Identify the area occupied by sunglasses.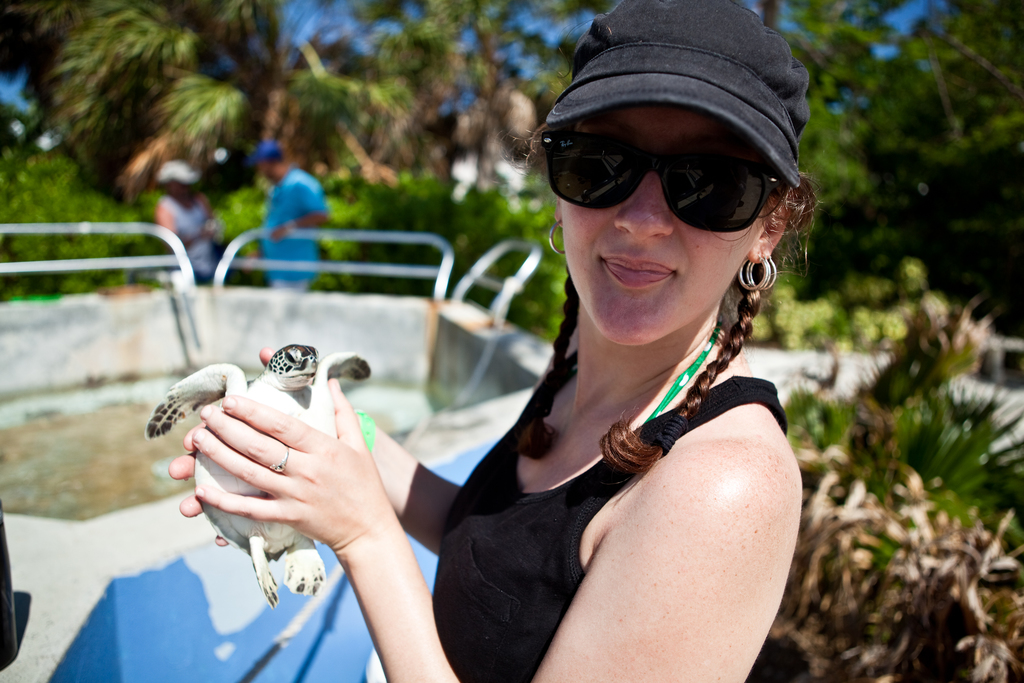
Area: <region>531, 115, 781, 236</region>.
